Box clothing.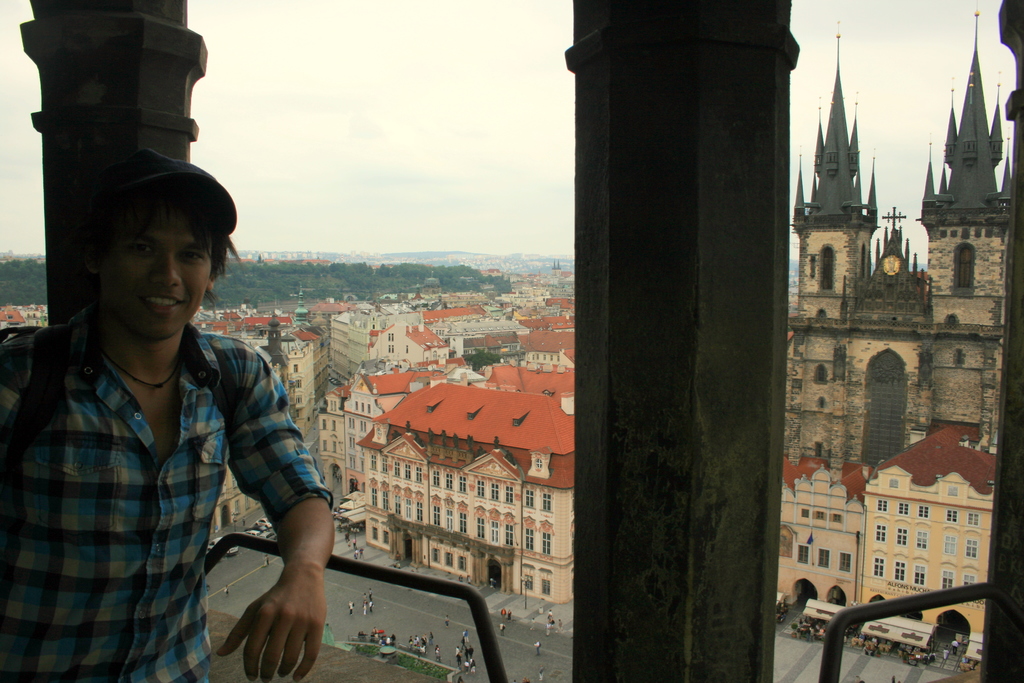
{"x1": 345, "y1": 599, "x2": 355, "y2": 618}.
